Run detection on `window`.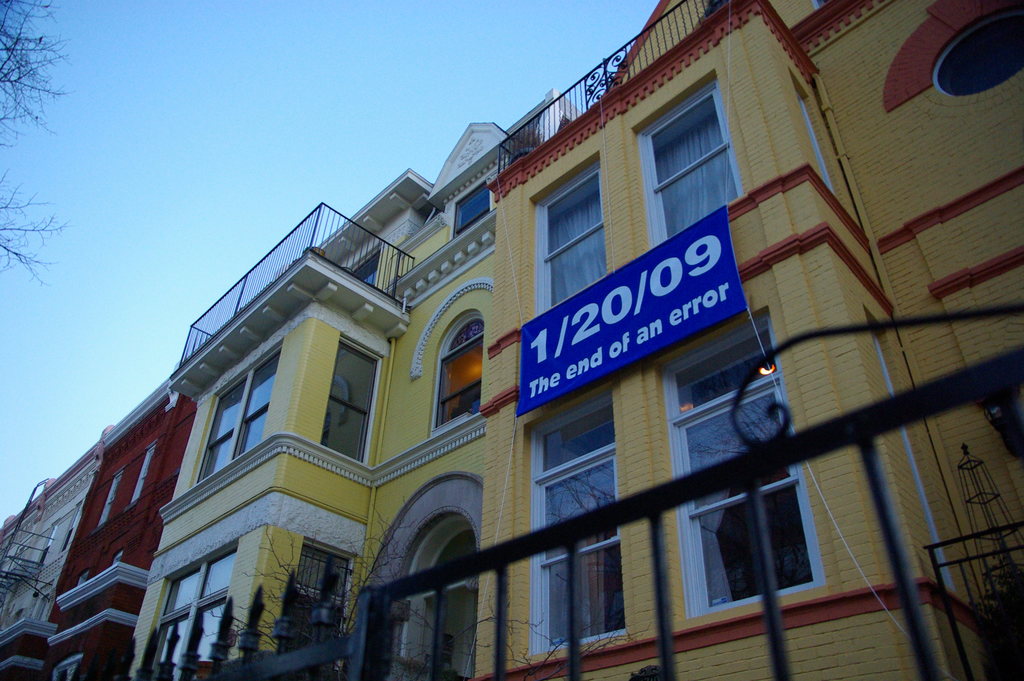
Result: (x1=438, y1=306, x2=488, y2=424).
